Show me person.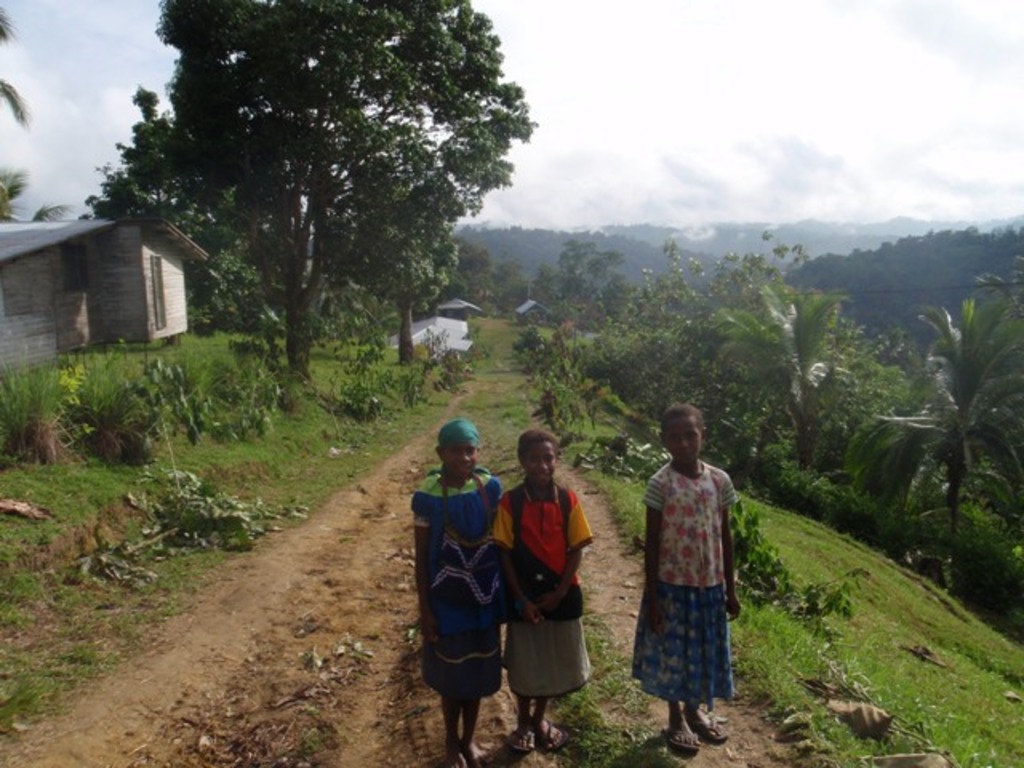
person is here: 637:398:739:750.
